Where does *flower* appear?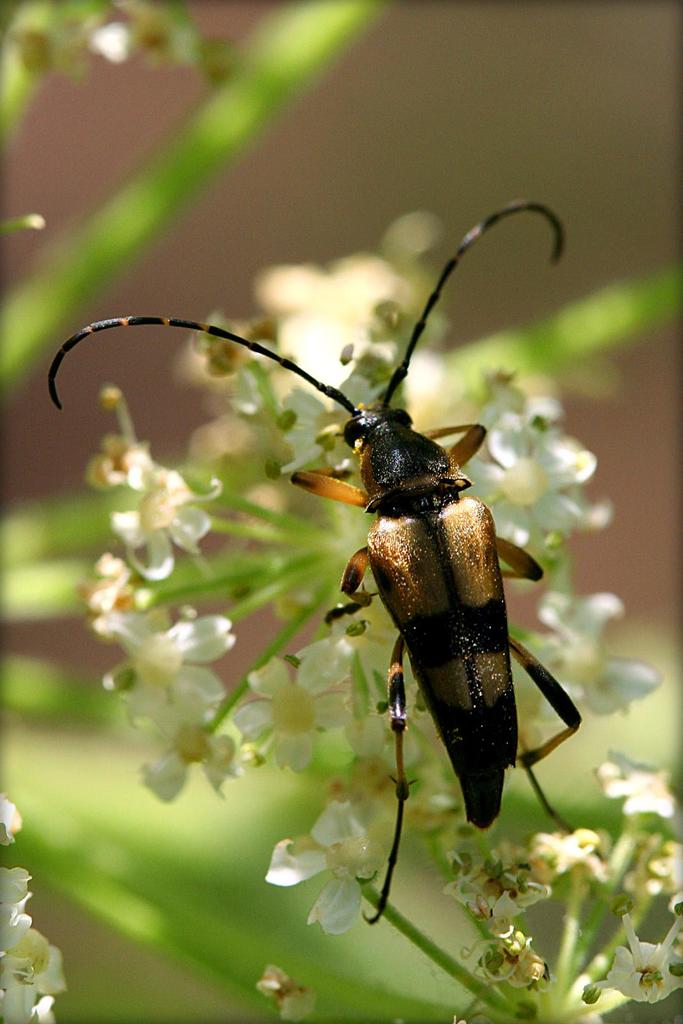
Appears at box=[0, 794, 74, 1023].
